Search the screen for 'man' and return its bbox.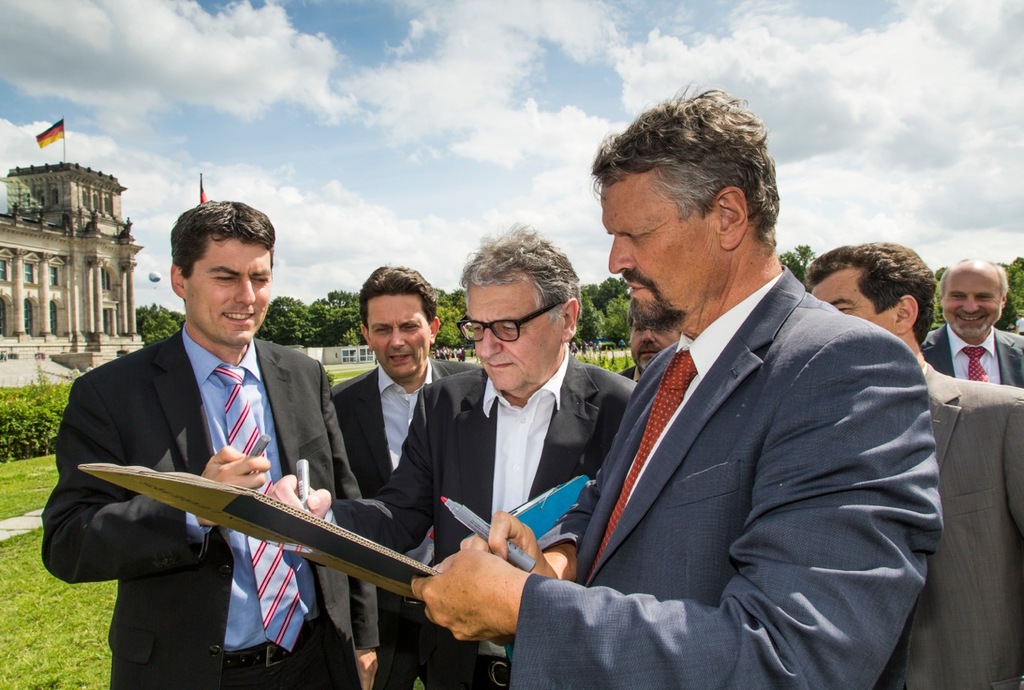
Found: bbox(257, 227, 643, 689).
